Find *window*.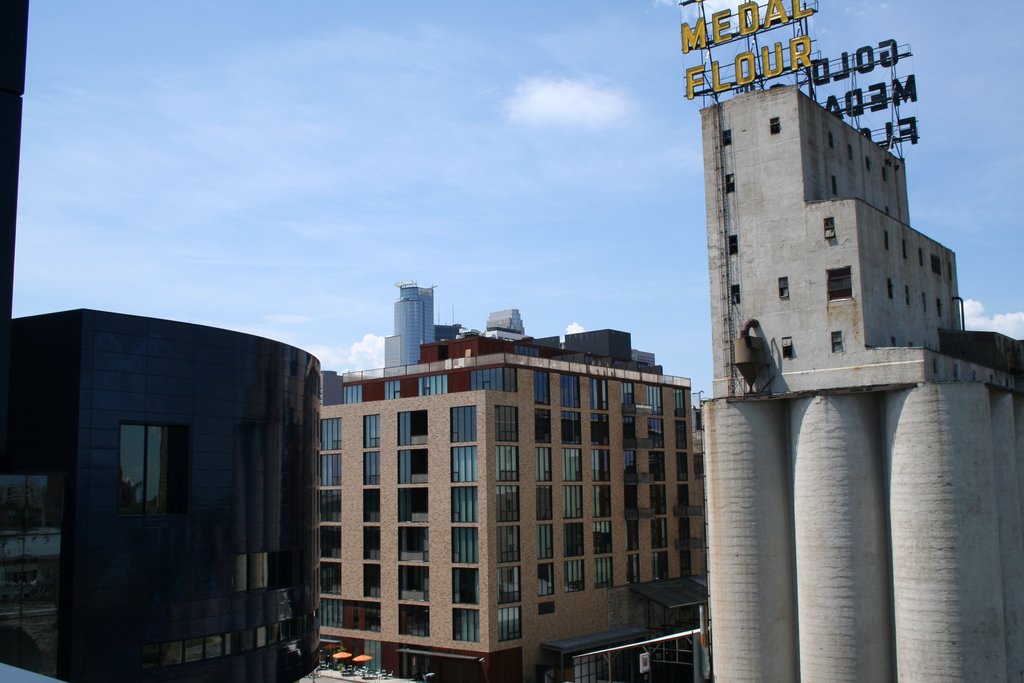
<region>365, 564, 380, 598</region>.
